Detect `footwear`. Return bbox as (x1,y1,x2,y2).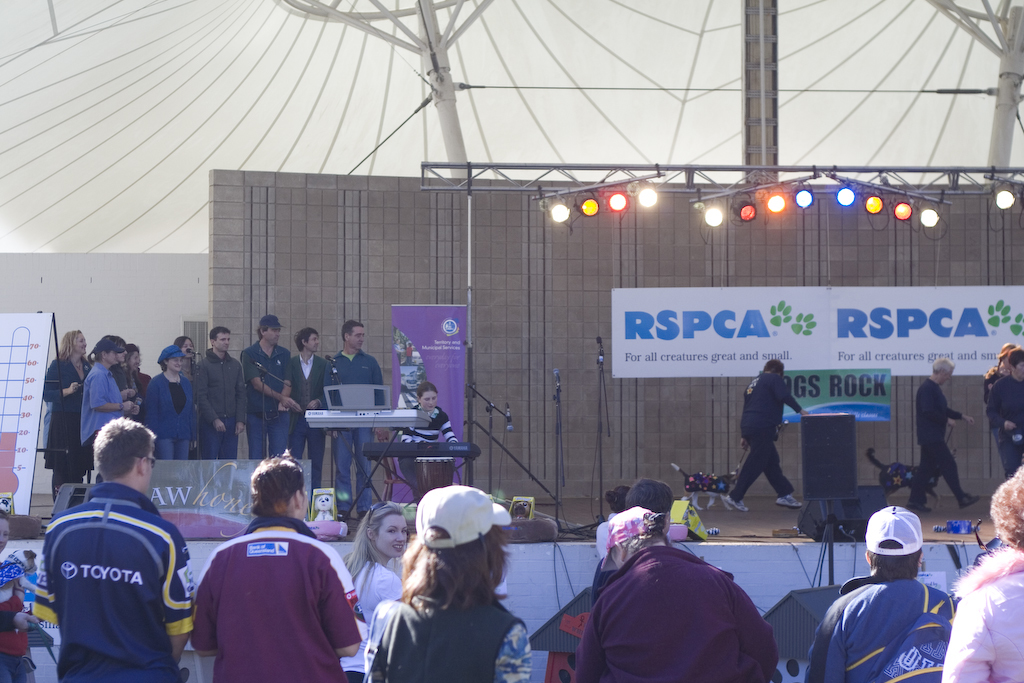
(960,496,981,509).
